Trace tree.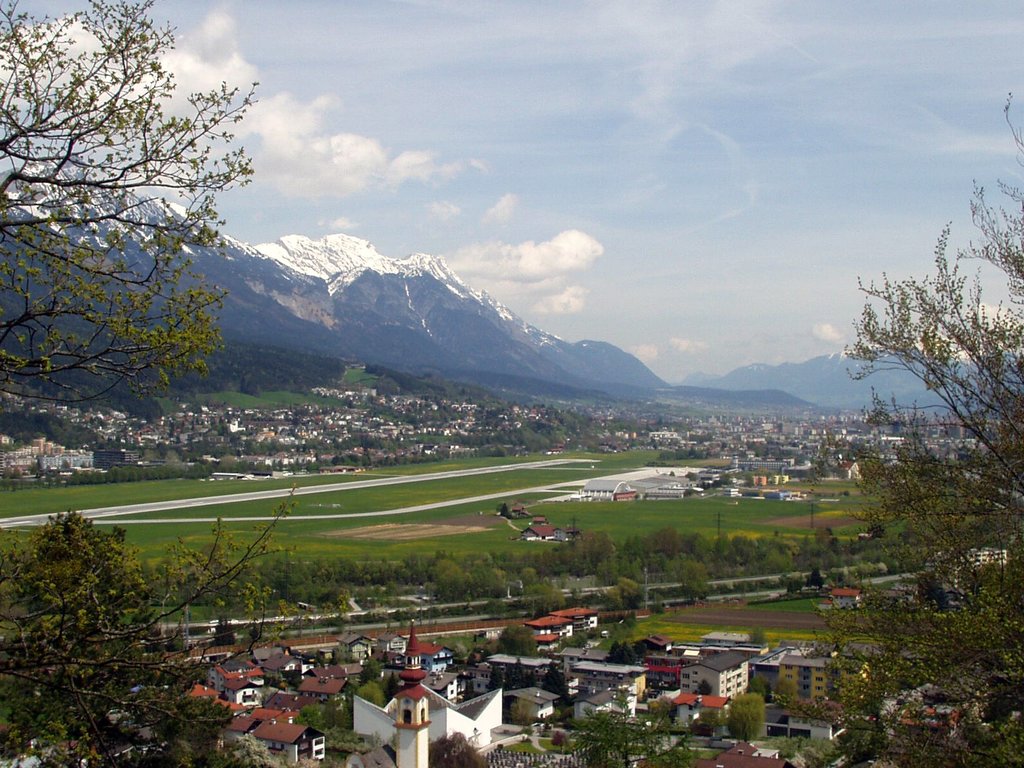
Traced to (0,0,253,406).
